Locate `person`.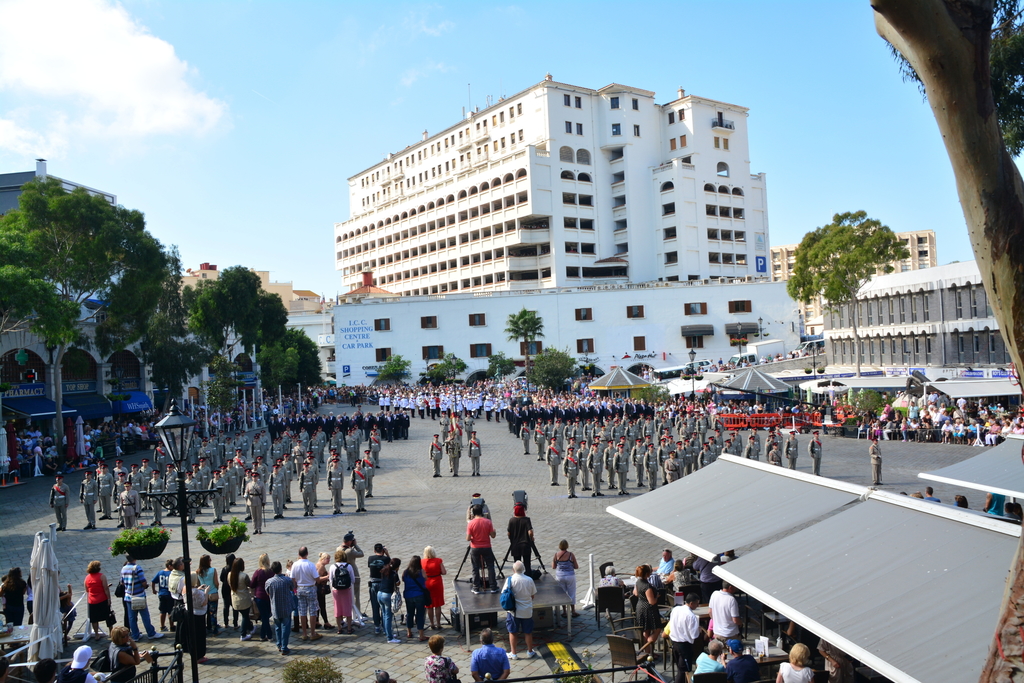
Bounding box: 86:559:113:634.
